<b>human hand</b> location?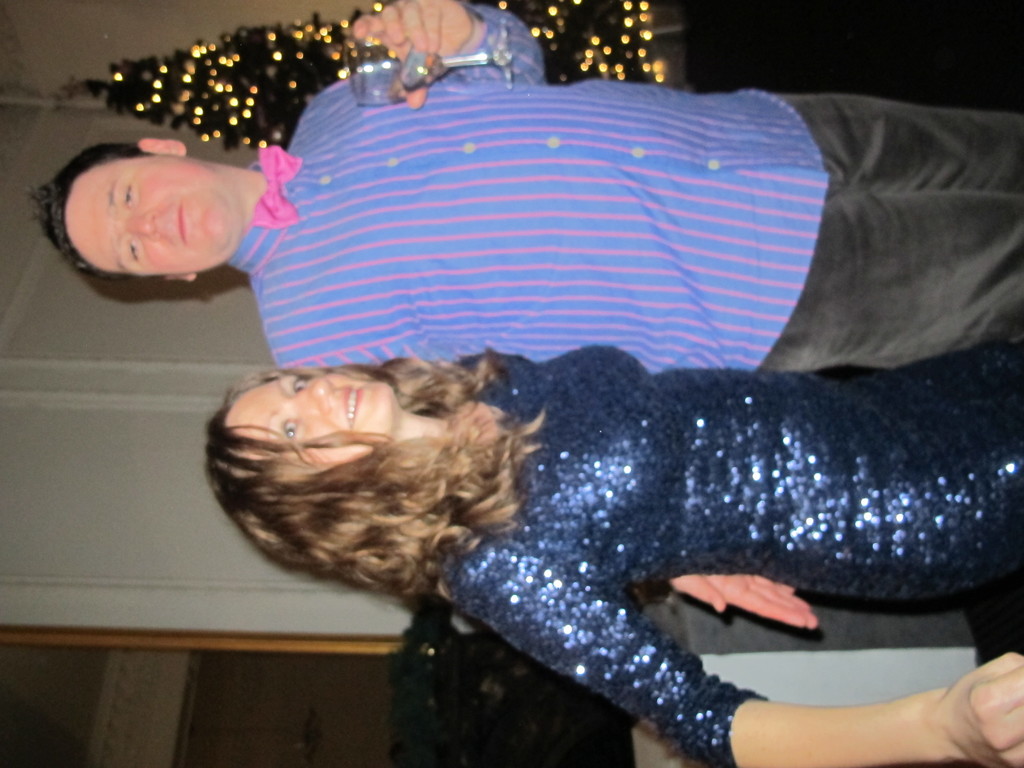
x1=352, y1=0, x2=471, y2=109
